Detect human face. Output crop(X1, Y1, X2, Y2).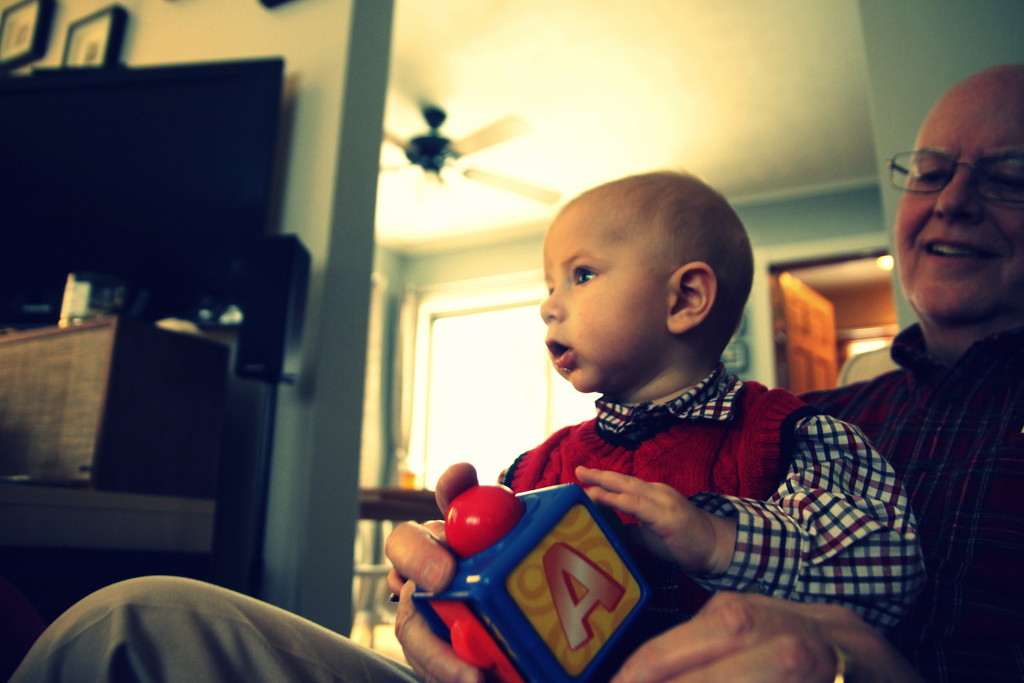
crop(892, 72, 1023, 325).
